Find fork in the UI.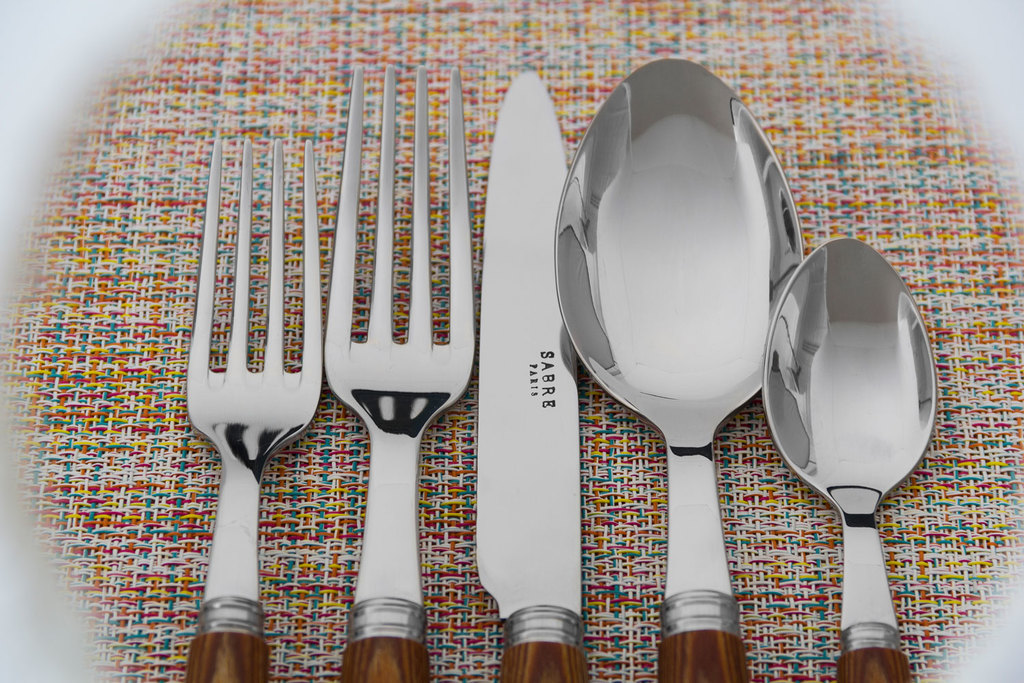
UI element at {"left": 183, "top": 138, "right": 327, "bottom": 682}.
